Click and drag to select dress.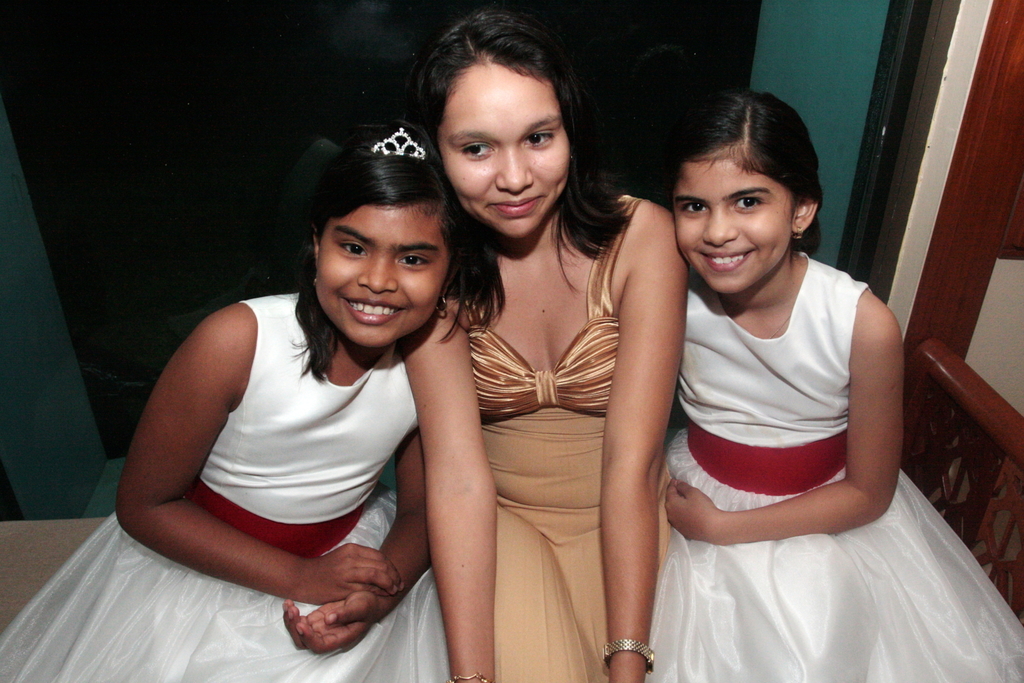
Selection: 495,204,666,682.
